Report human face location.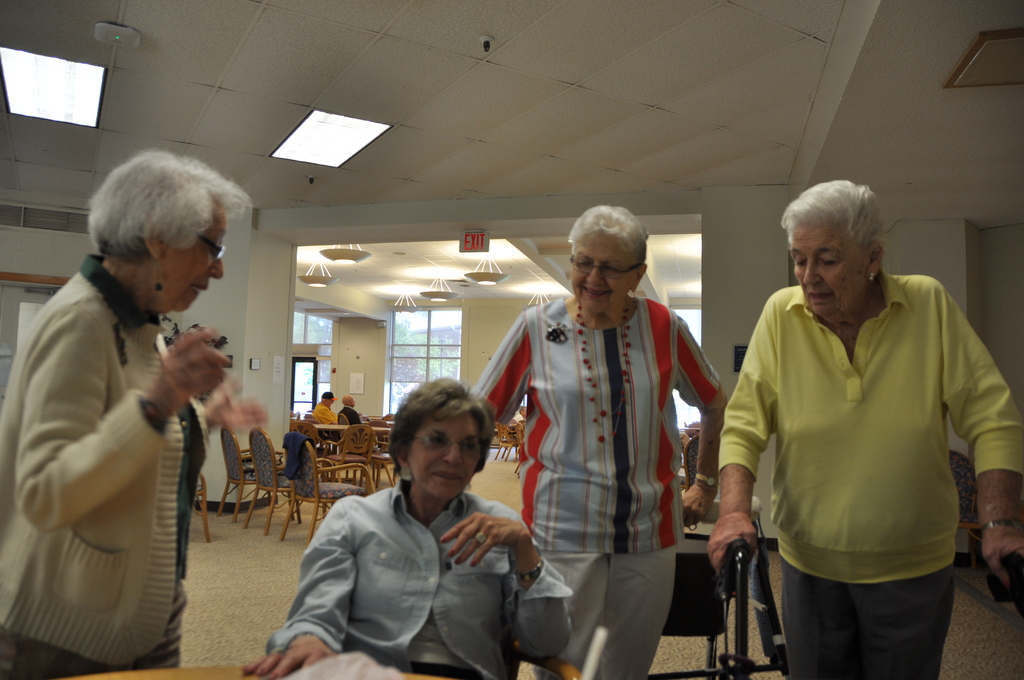
Report: <region>787, 228, 870, 312</region>.
